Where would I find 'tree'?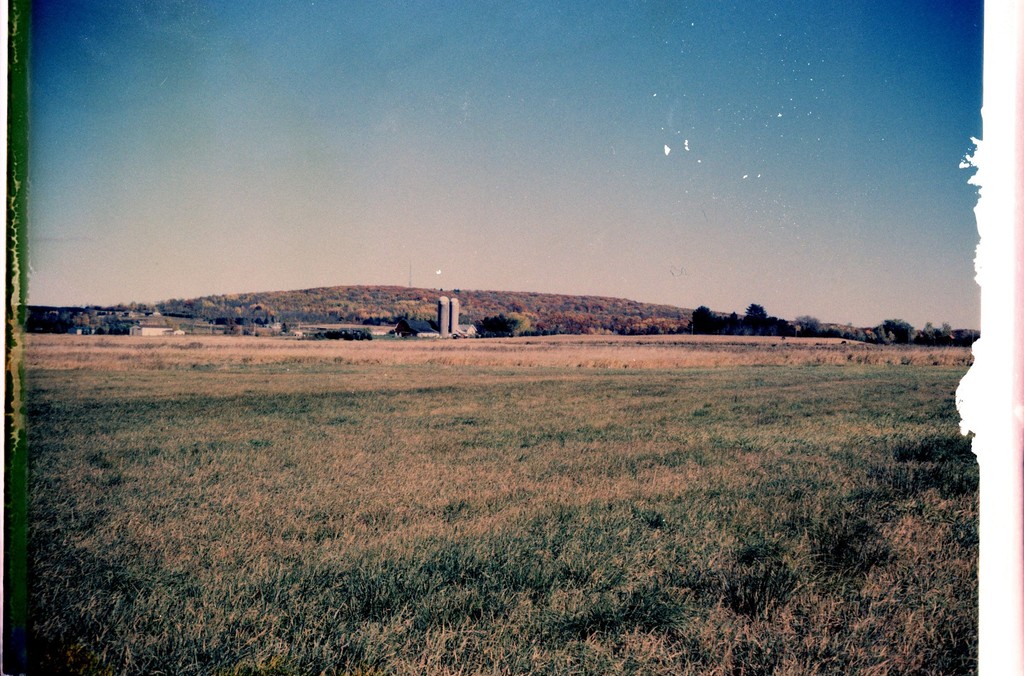
At 880,318,914,333.
